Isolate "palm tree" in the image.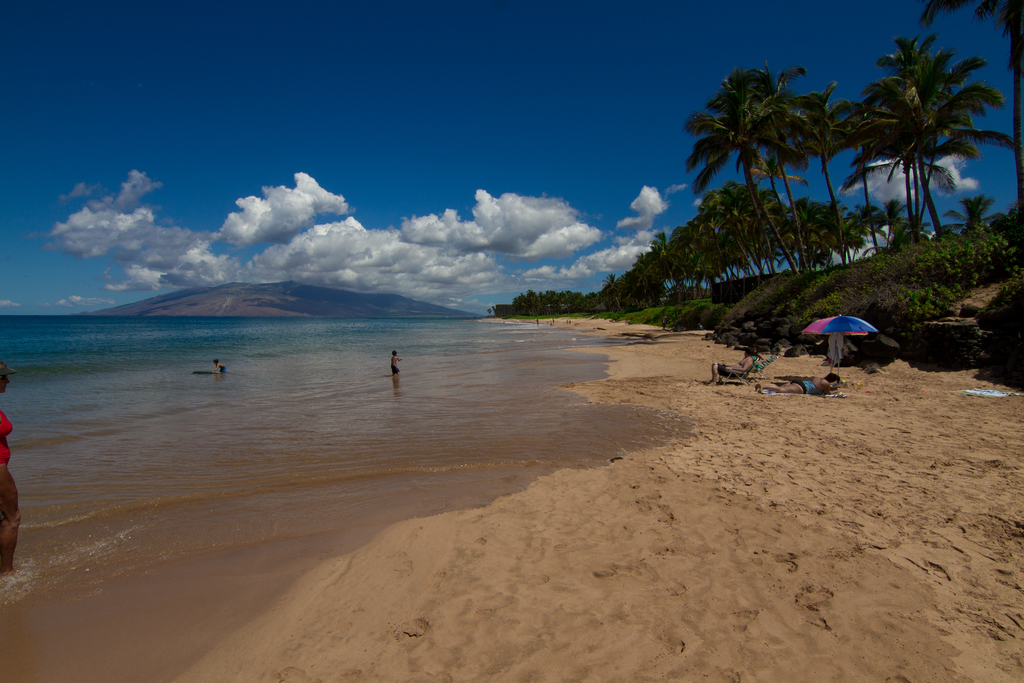
Isolated region: bbox(780, 185, 863, 260).
